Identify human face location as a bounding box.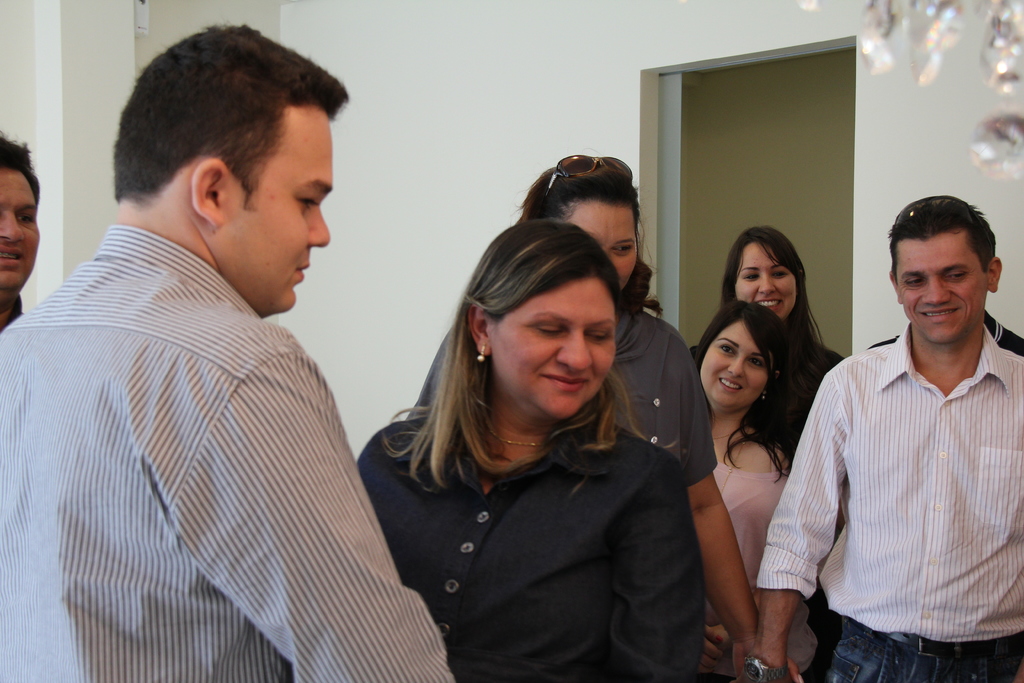
[701,323,765,404].
